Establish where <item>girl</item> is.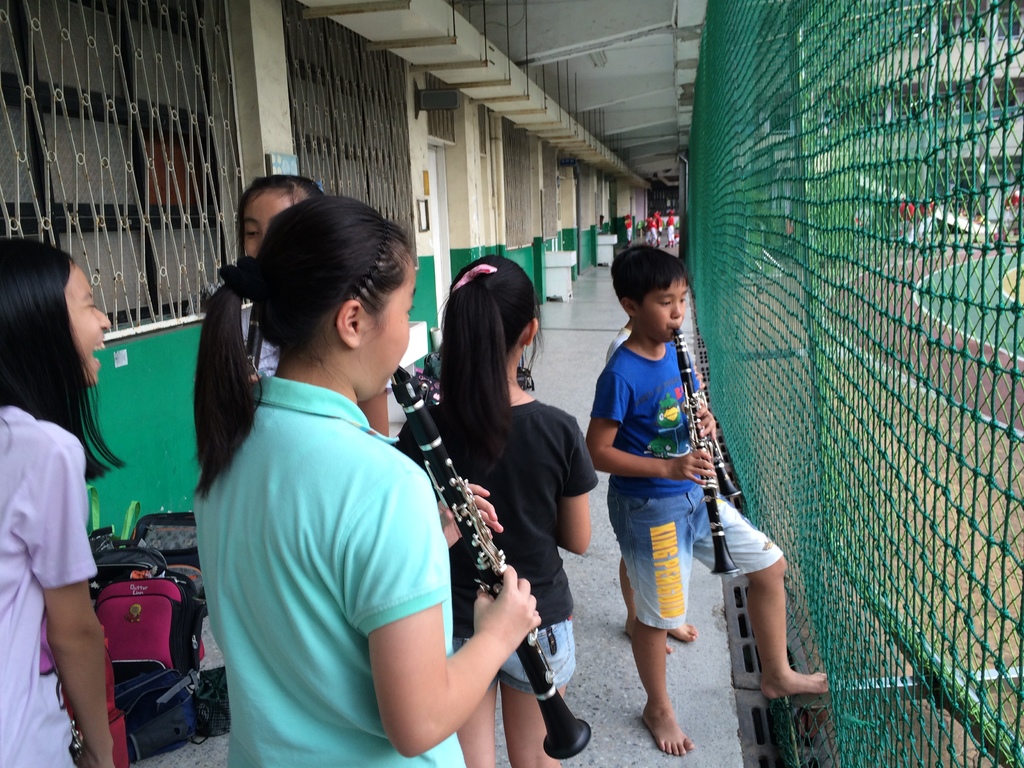
Established at BBox(396, 255, 600, 767).
